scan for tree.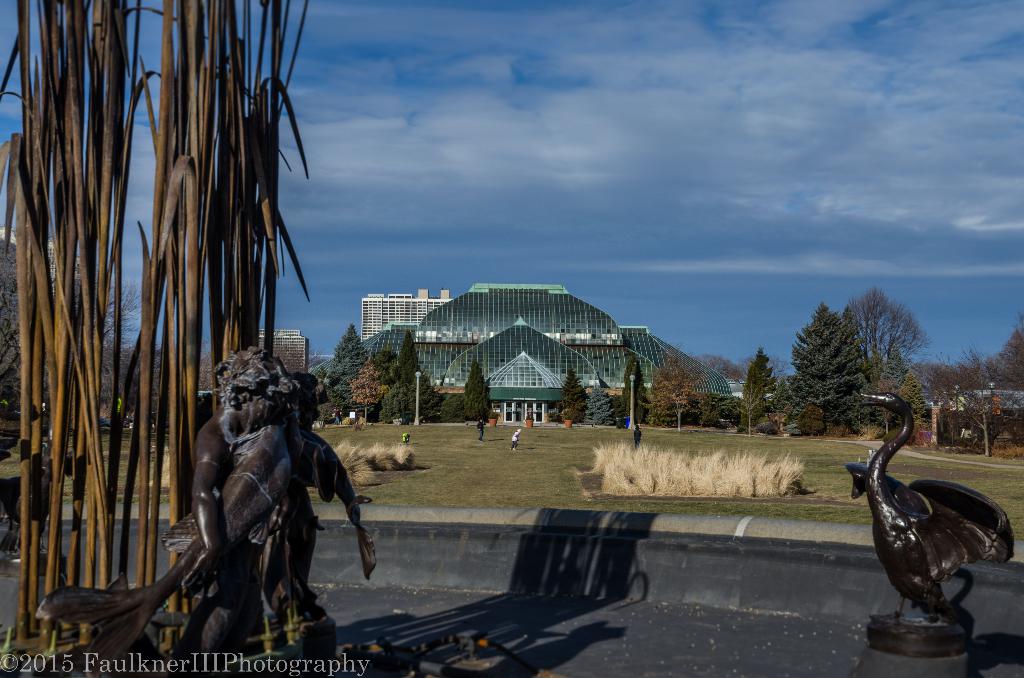
Scan result: l=656, t=349, r=705, b=433.
